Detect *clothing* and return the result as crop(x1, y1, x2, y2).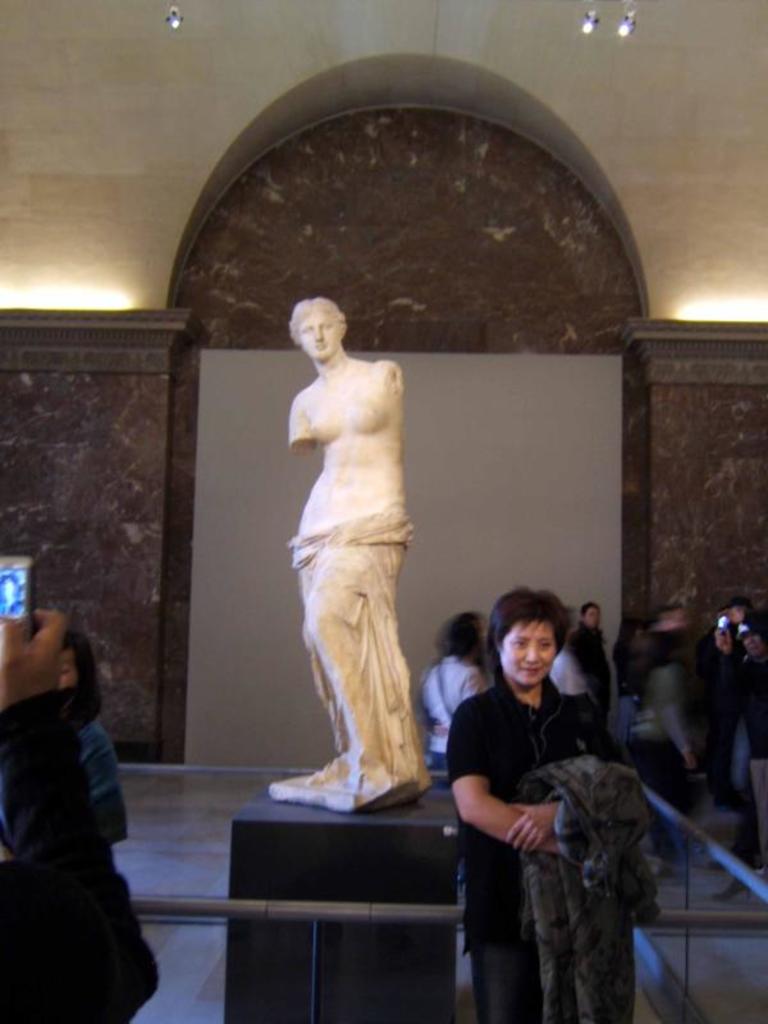
crop(422, 657, 480, 782).
